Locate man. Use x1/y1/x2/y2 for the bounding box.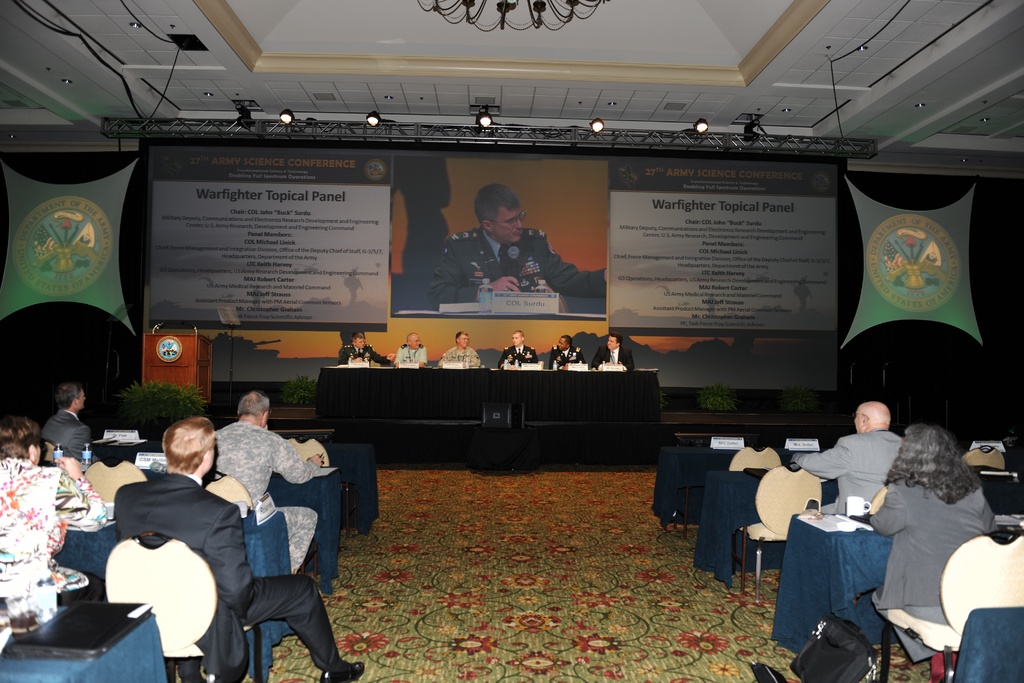
337/330/392/365.
